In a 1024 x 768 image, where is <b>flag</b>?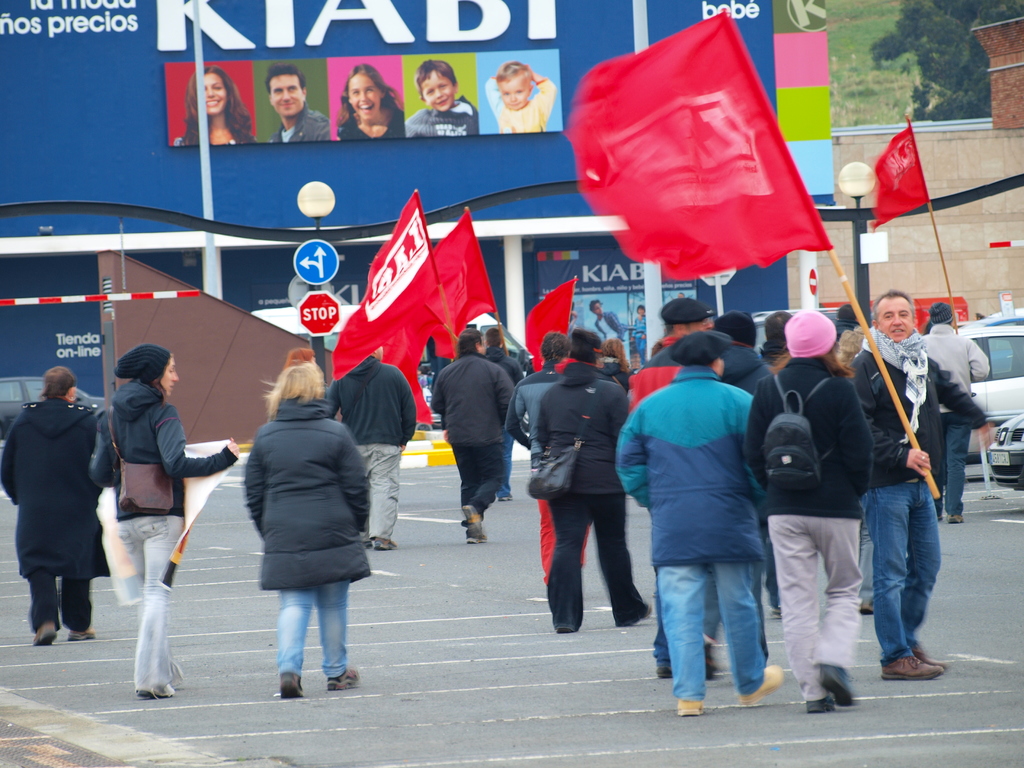
630, 368, 687, 410.
